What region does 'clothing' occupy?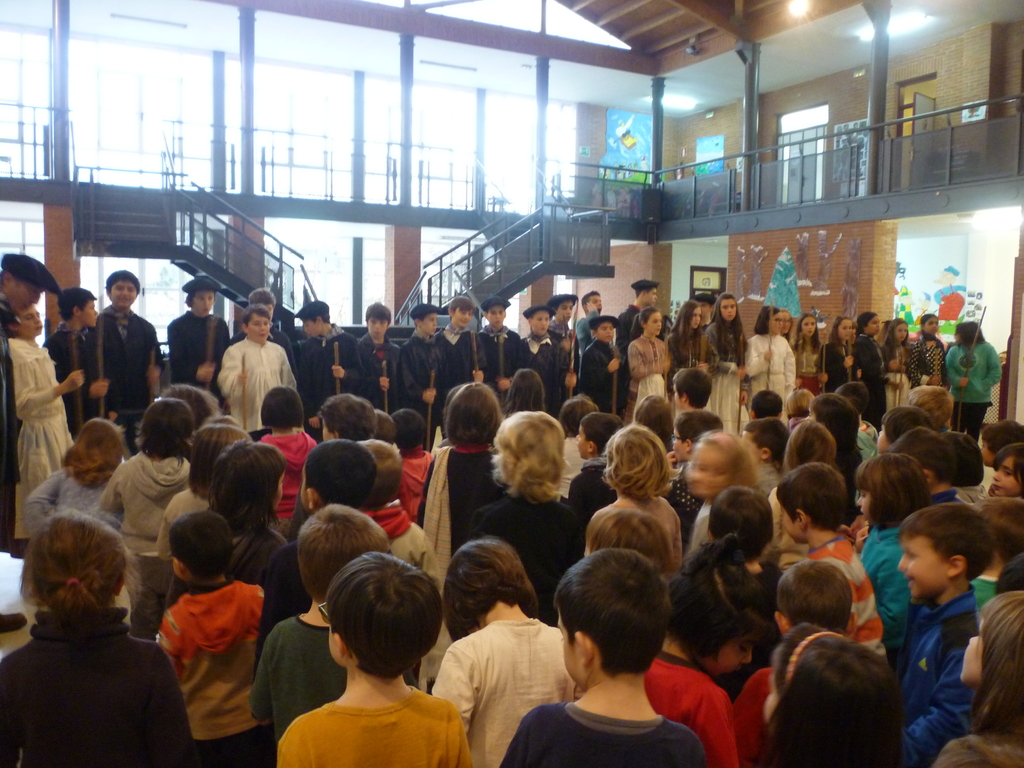
bbox=(398, 333, 461, 422).
